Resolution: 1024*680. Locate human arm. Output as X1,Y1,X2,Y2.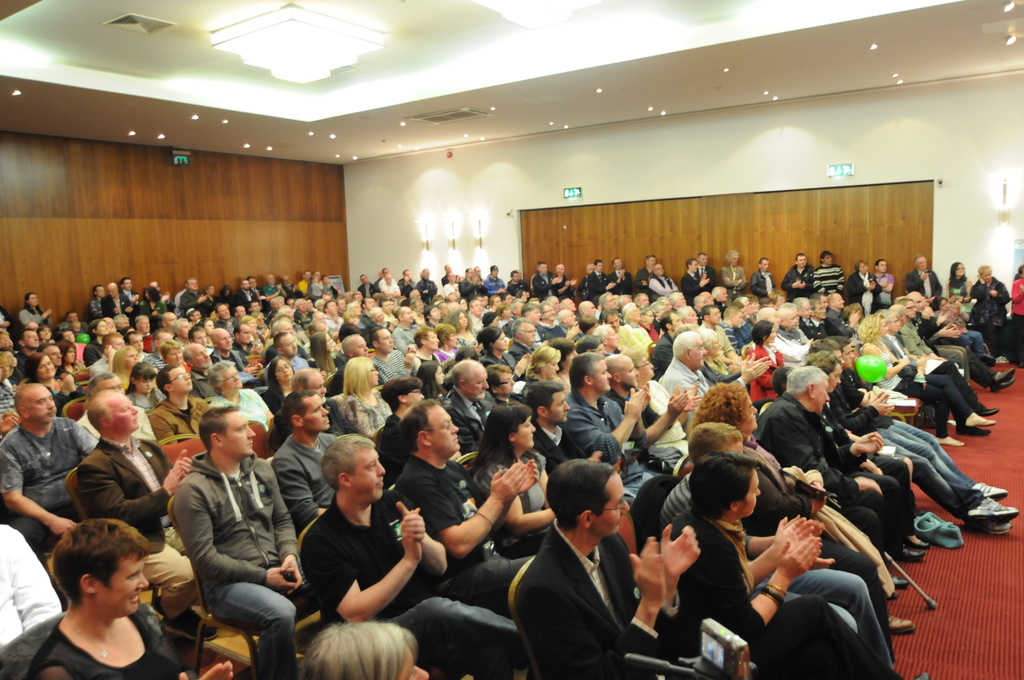
385,493,447,582.
